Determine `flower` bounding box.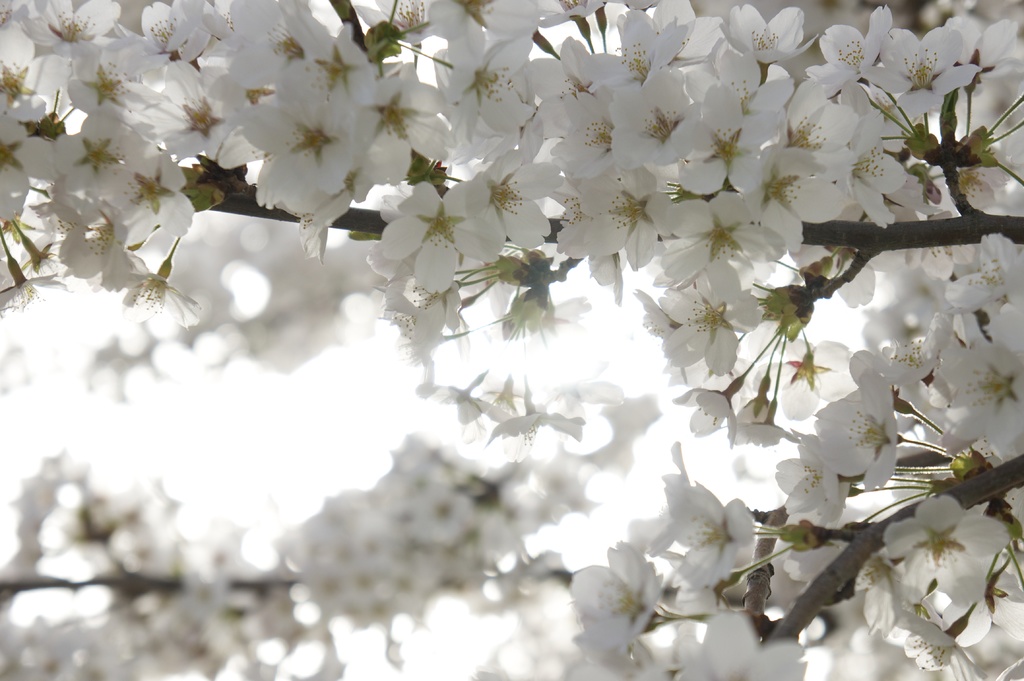
Determined: left=673, top=81, right=777, bottom=199.
